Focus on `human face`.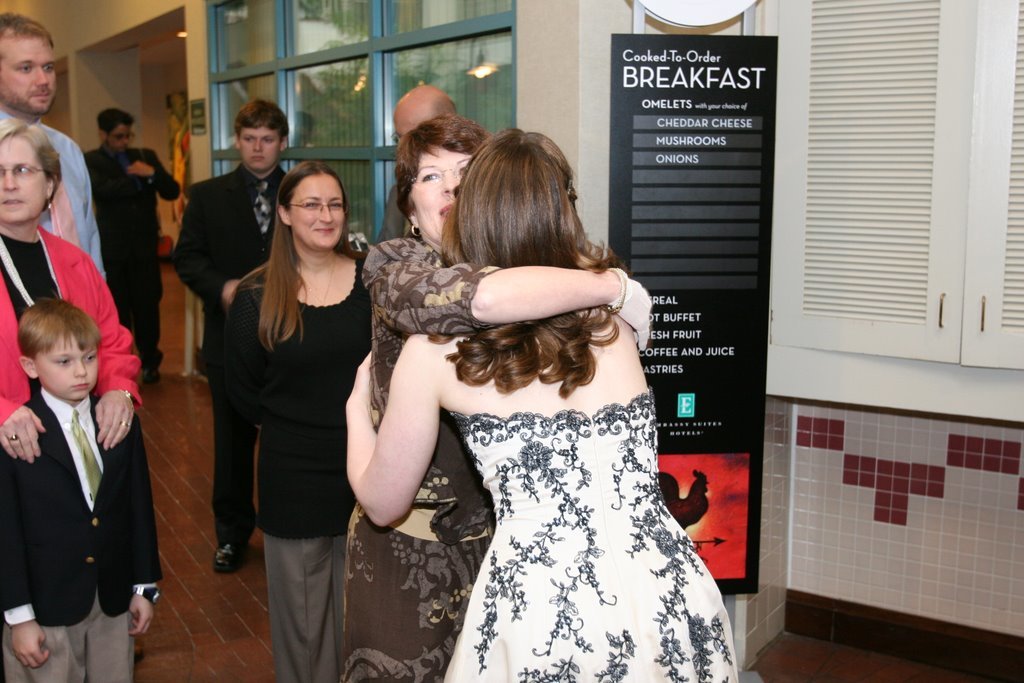
Focused at bbox=[293, 177, 346, 248].
